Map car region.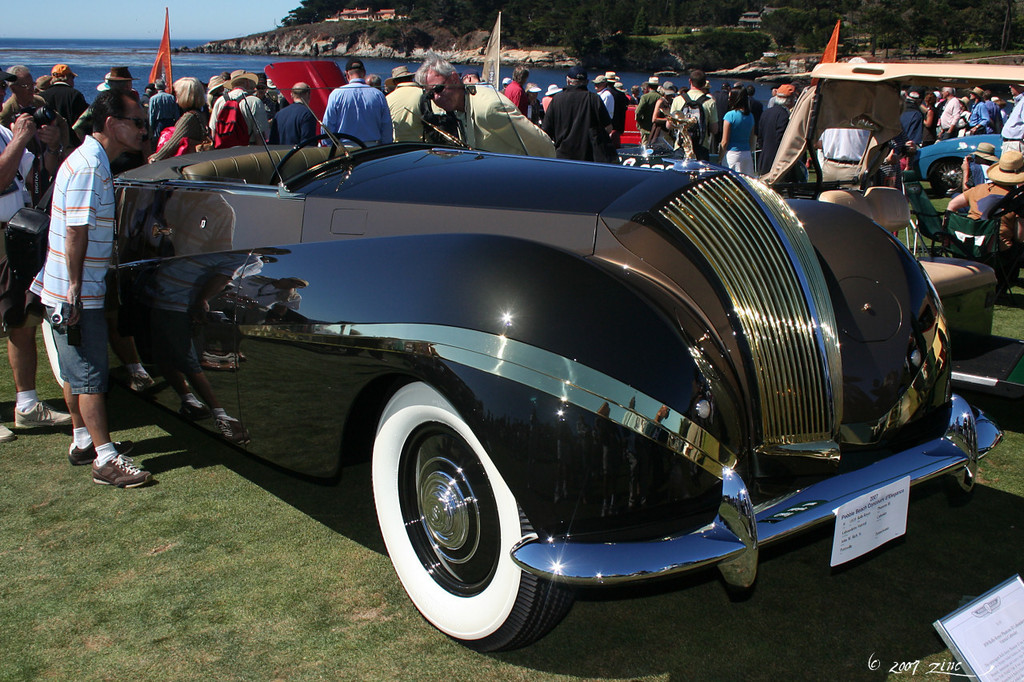
Mapped to 8/122/1009/652.
